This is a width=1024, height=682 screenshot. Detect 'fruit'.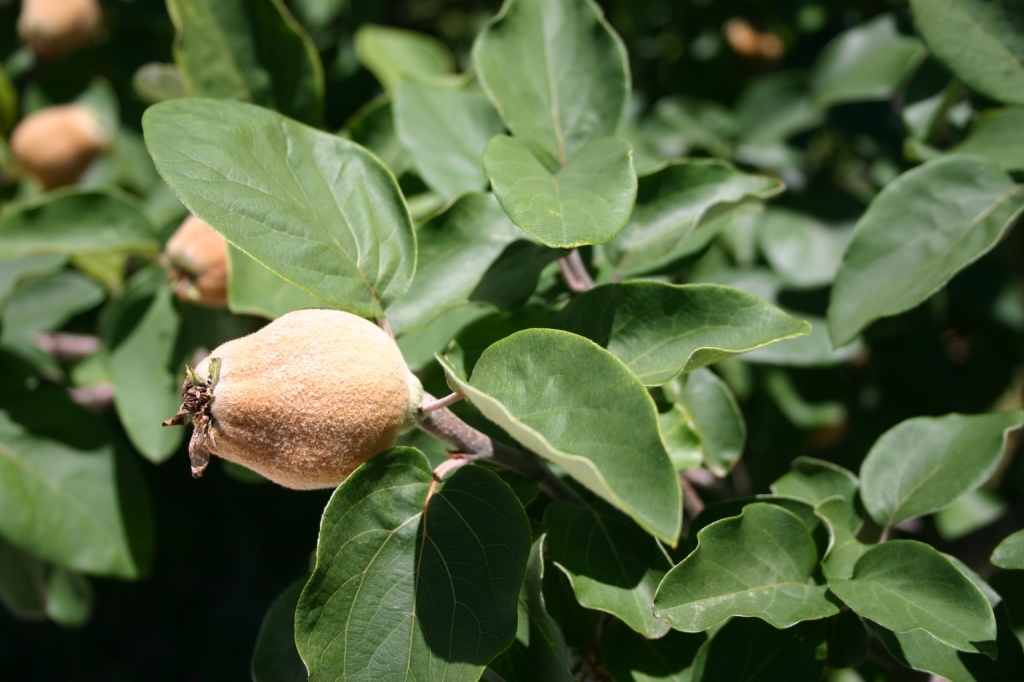
{"x1": 20, "y1": 0, "x2": 102, "y2": 56}.
